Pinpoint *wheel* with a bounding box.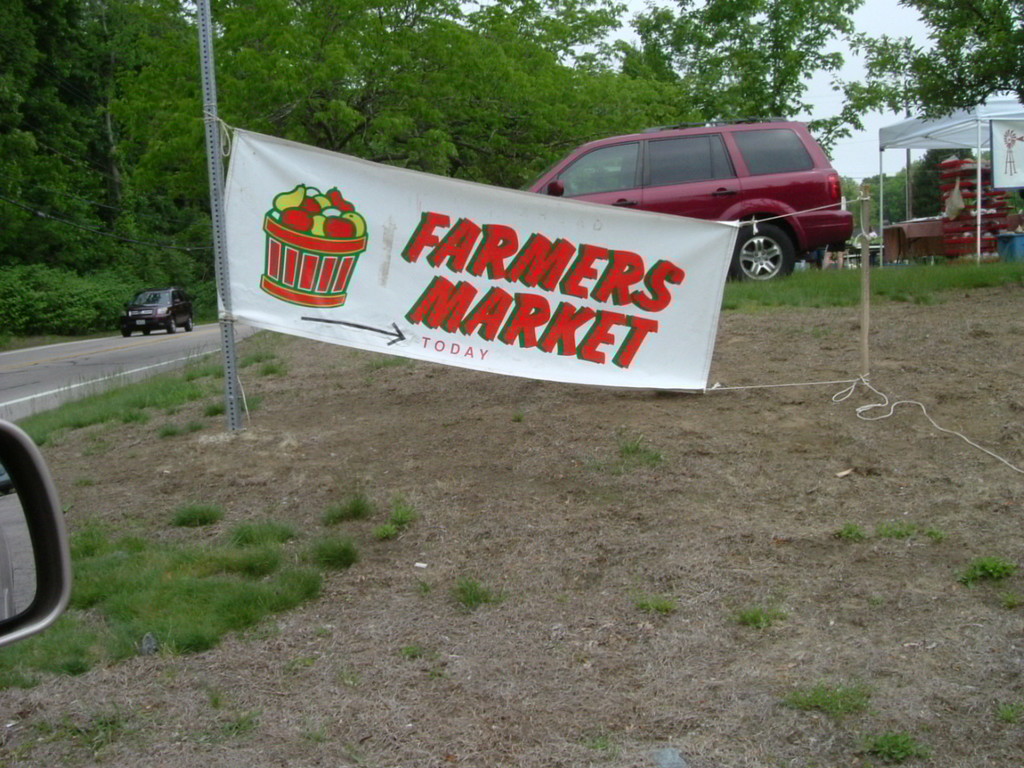
BBox(122, 331, 133, 338).
